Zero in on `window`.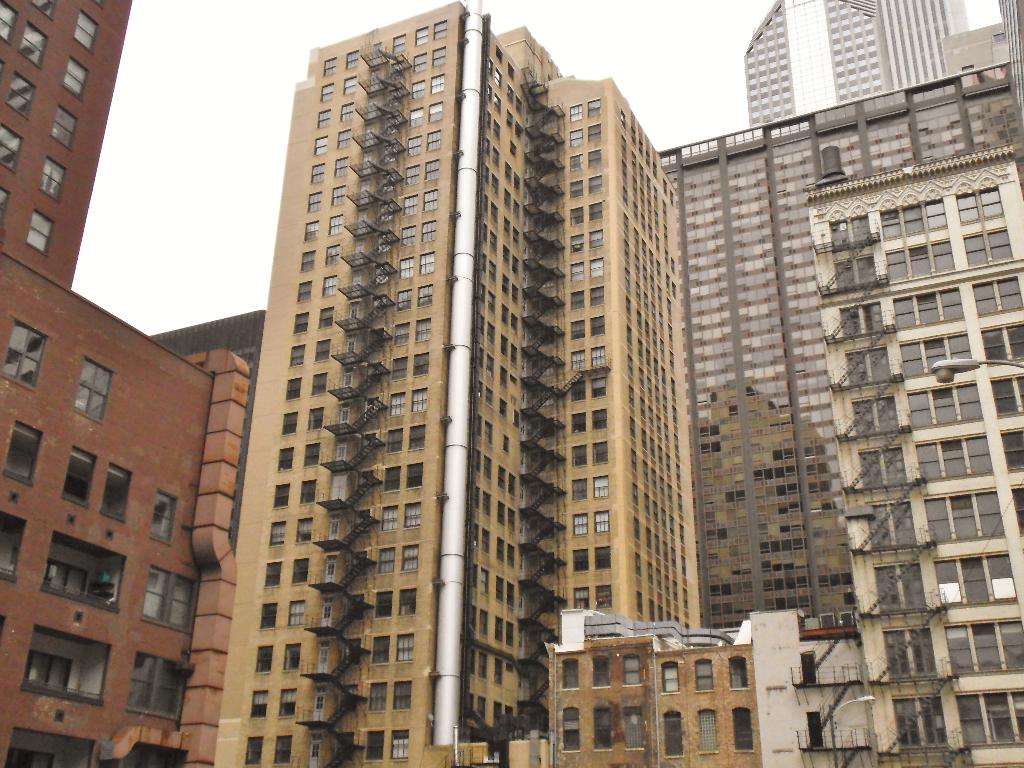
Zeroed in: x1=287 y1=343 x2=308 y2=367.
